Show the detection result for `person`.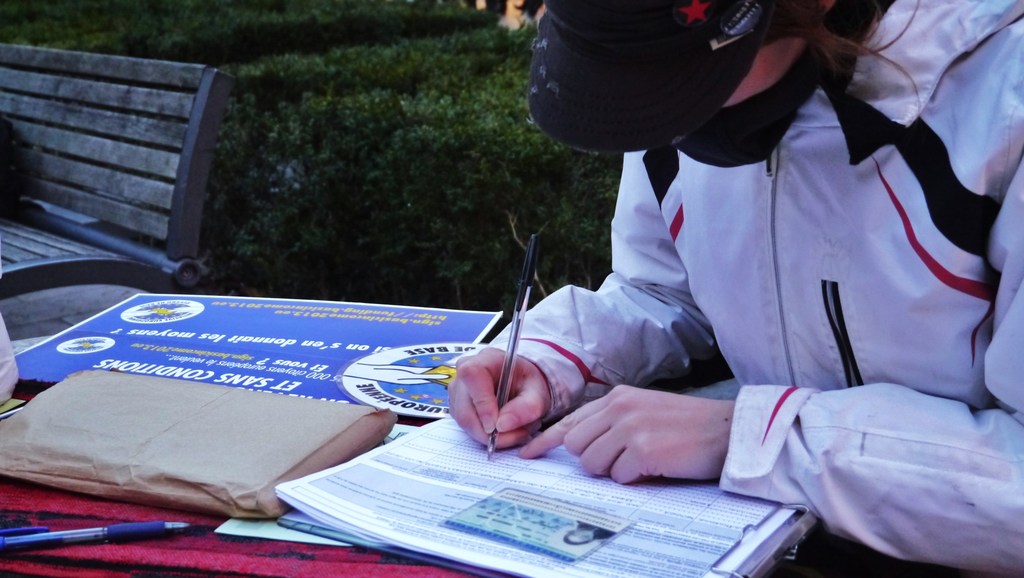
433, 0, 1023, 577.
